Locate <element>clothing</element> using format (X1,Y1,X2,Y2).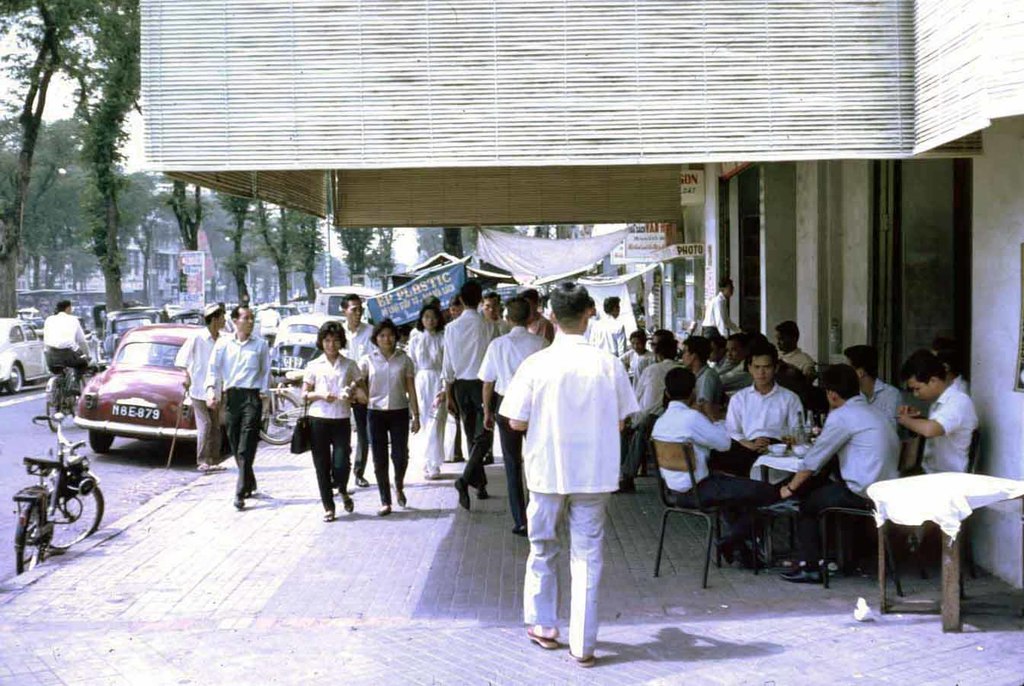
(330,325,364,482).
